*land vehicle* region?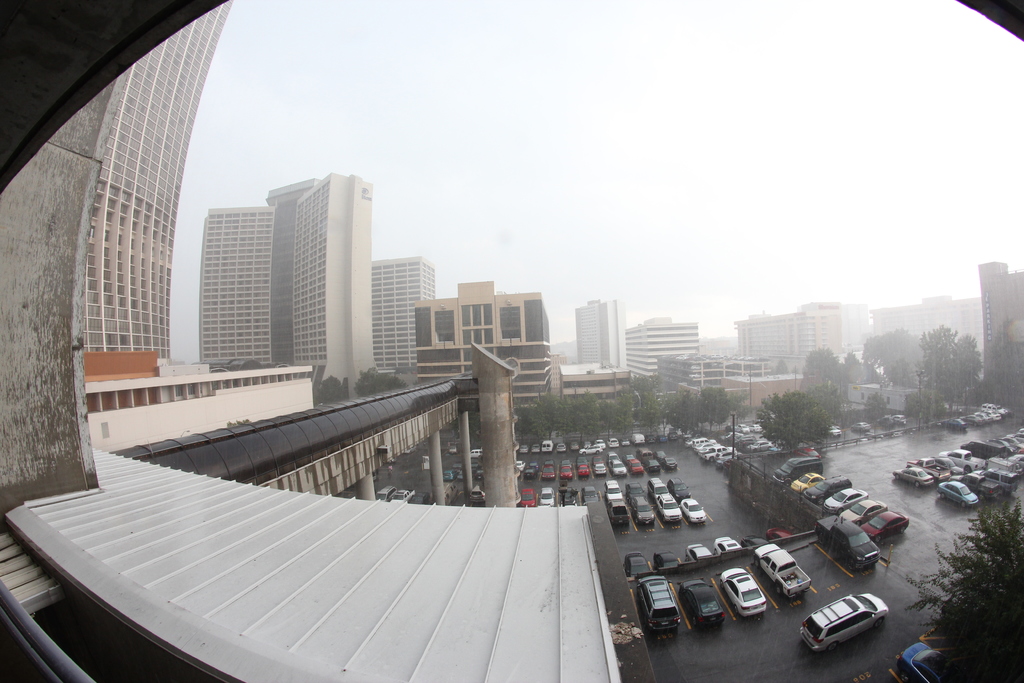
{"left": 521, "top": 467, "right": 540, "bottom": 481}
